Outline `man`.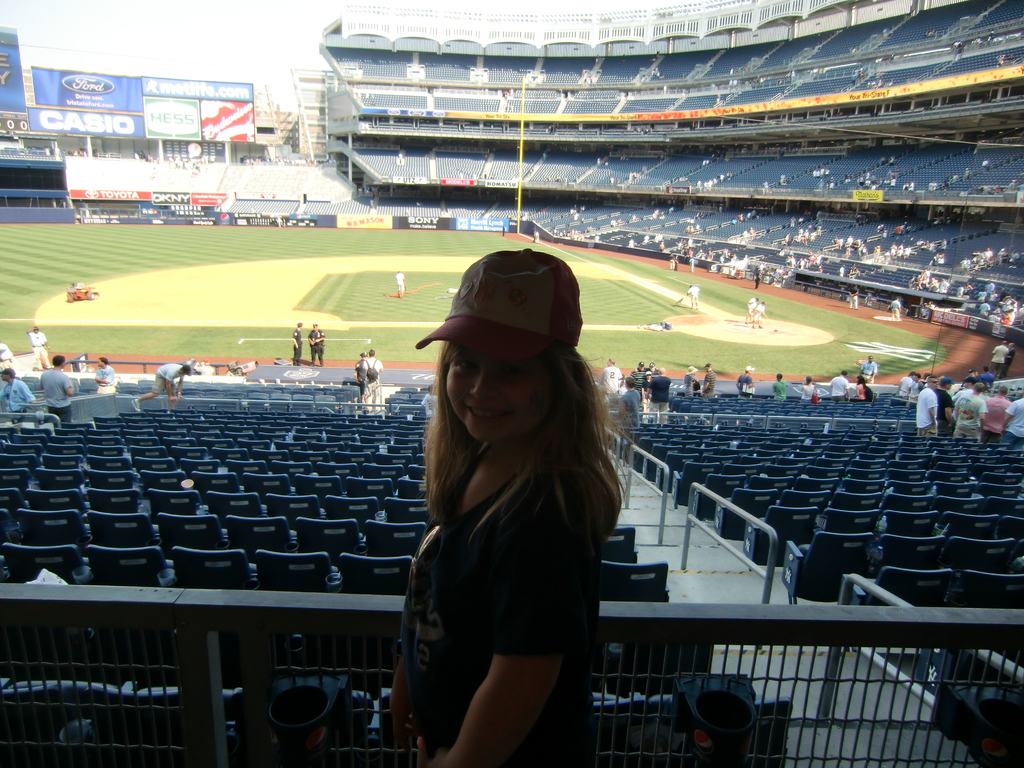
Outline: (35, 349, 75, 419).
